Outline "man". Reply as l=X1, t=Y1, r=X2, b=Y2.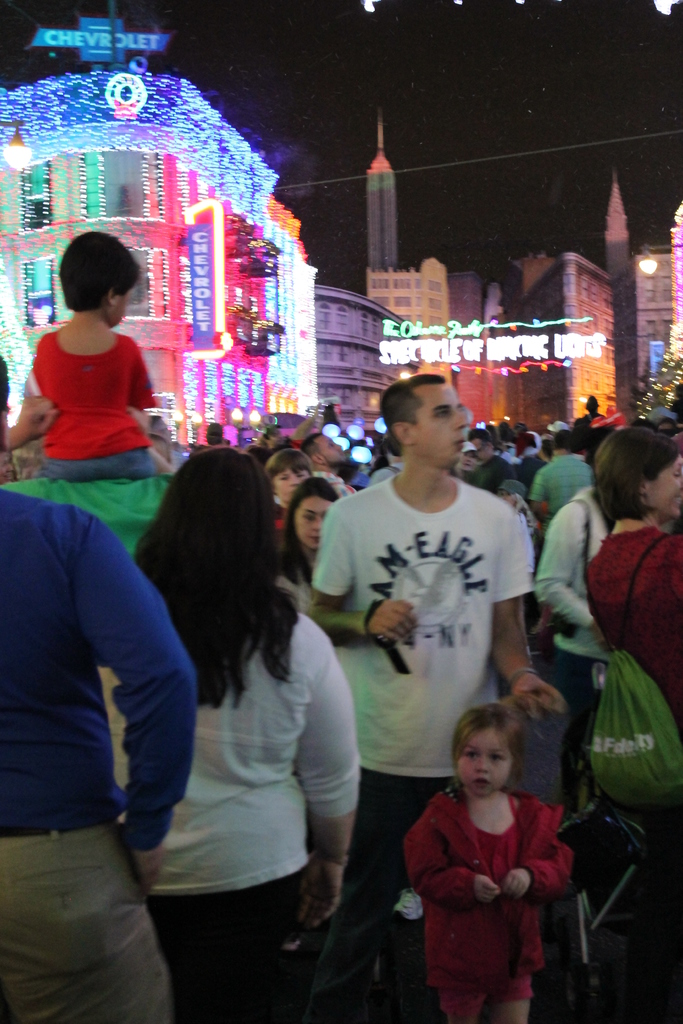
l=0, t=449, r=16, b=480.
